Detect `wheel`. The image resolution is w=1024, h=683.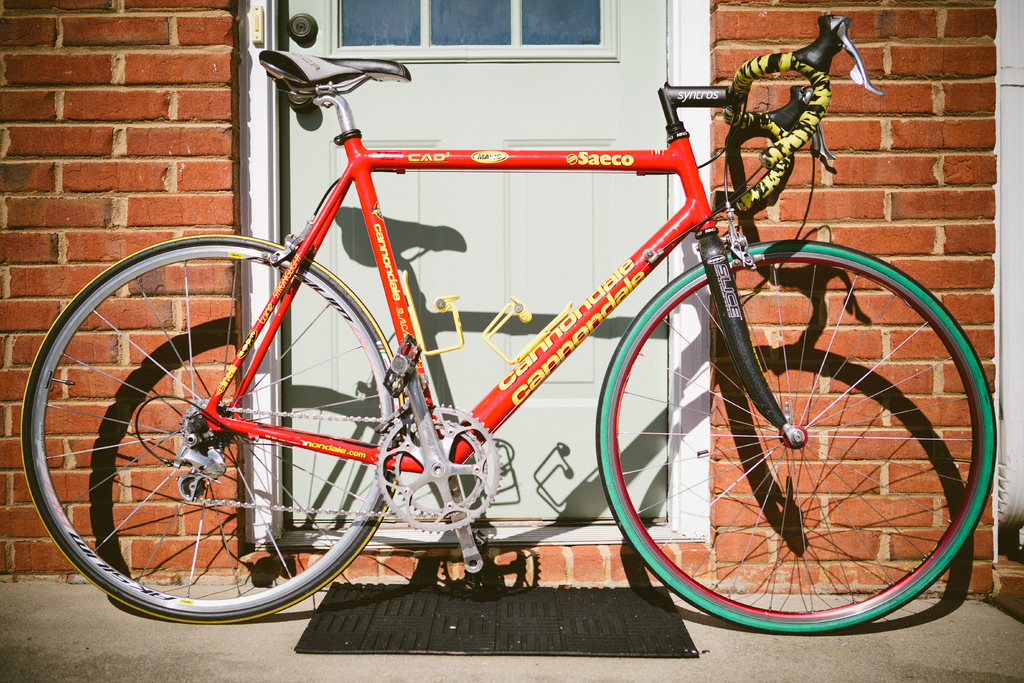
608 247 967 636.
